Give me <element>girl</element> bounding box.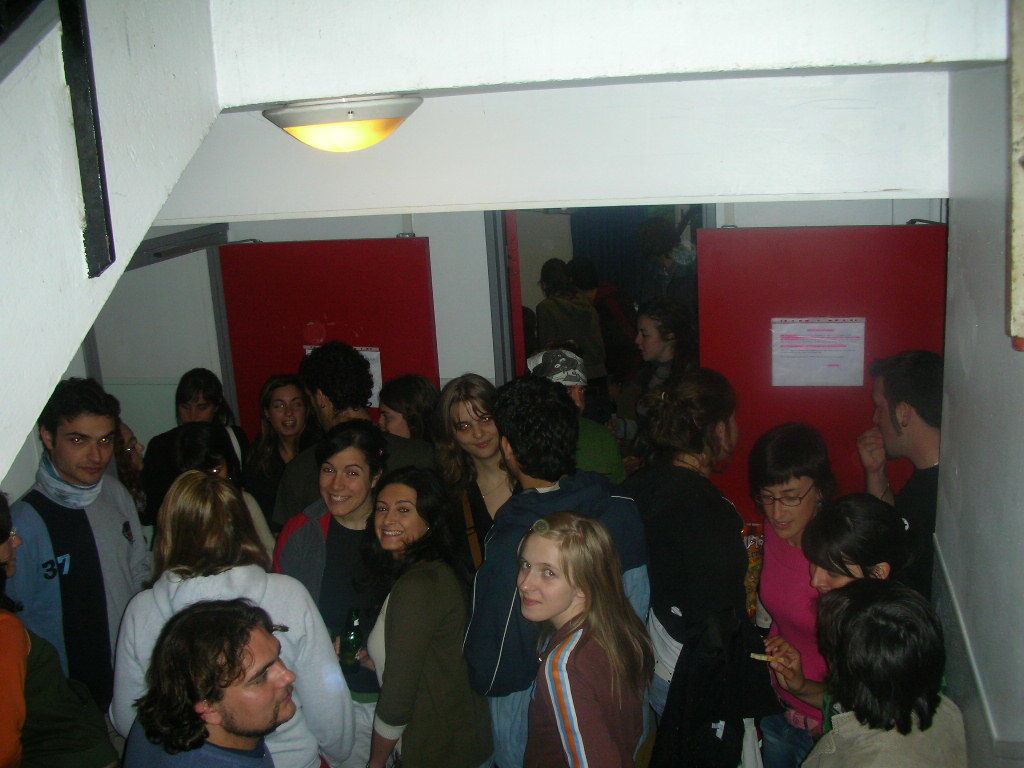
left=350, top=485, right=511, bottom=767.
